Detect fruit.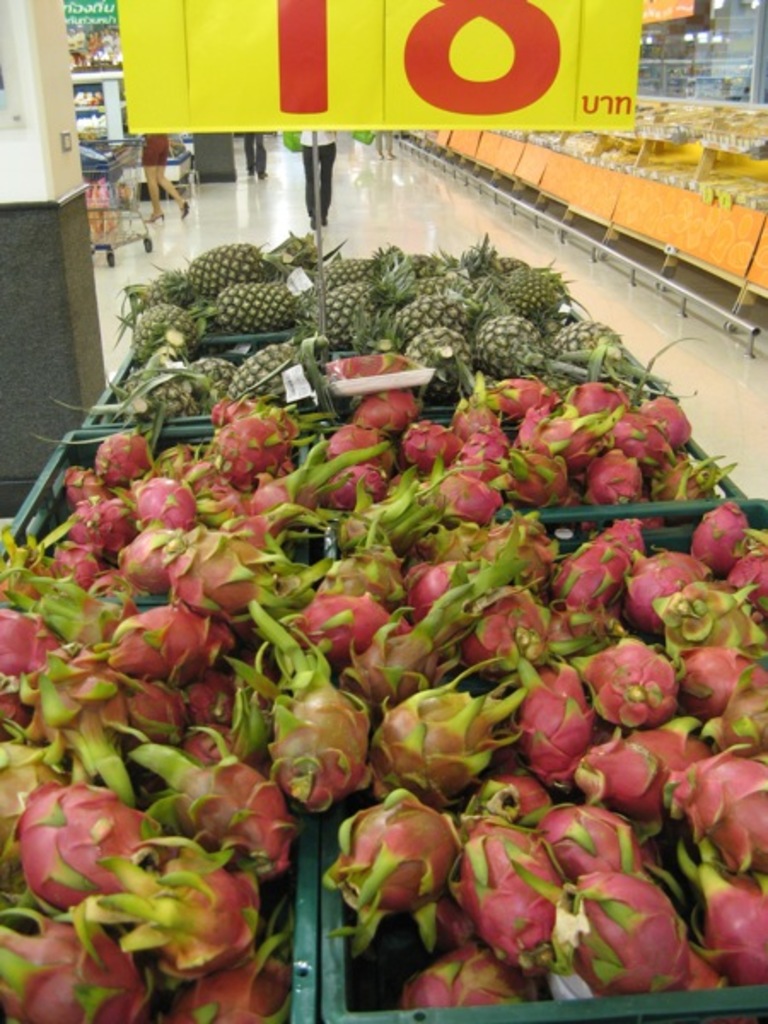
Detected at select_region(379, 688, 519, 797).
